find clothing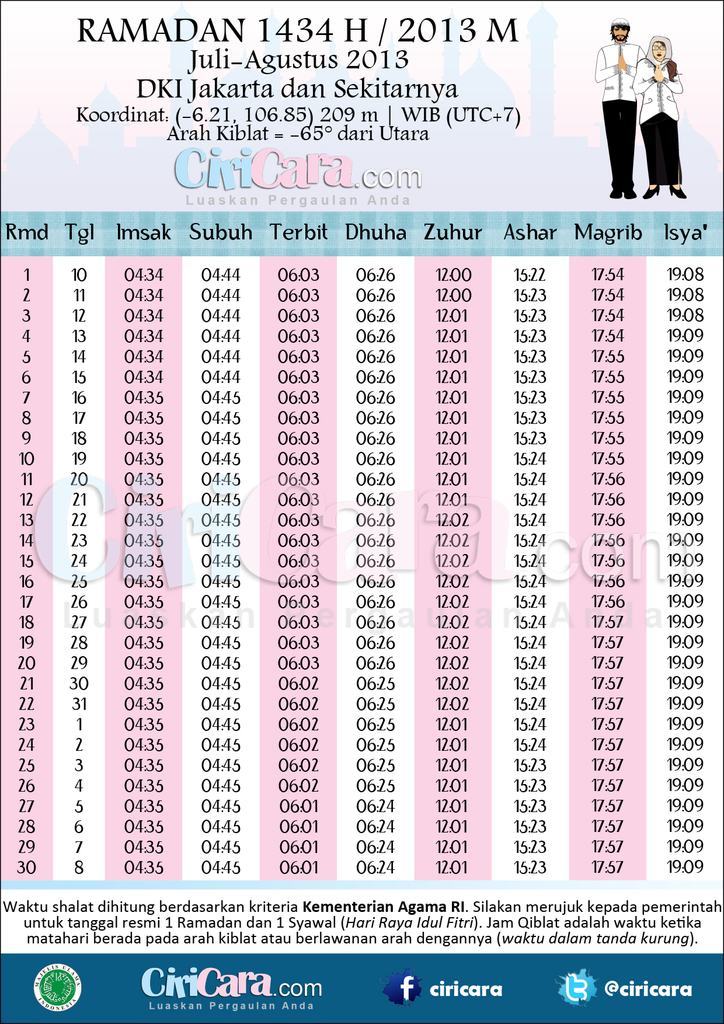
{"x1": 590, "y1": 31, "x2": 654, "y2": 181}
